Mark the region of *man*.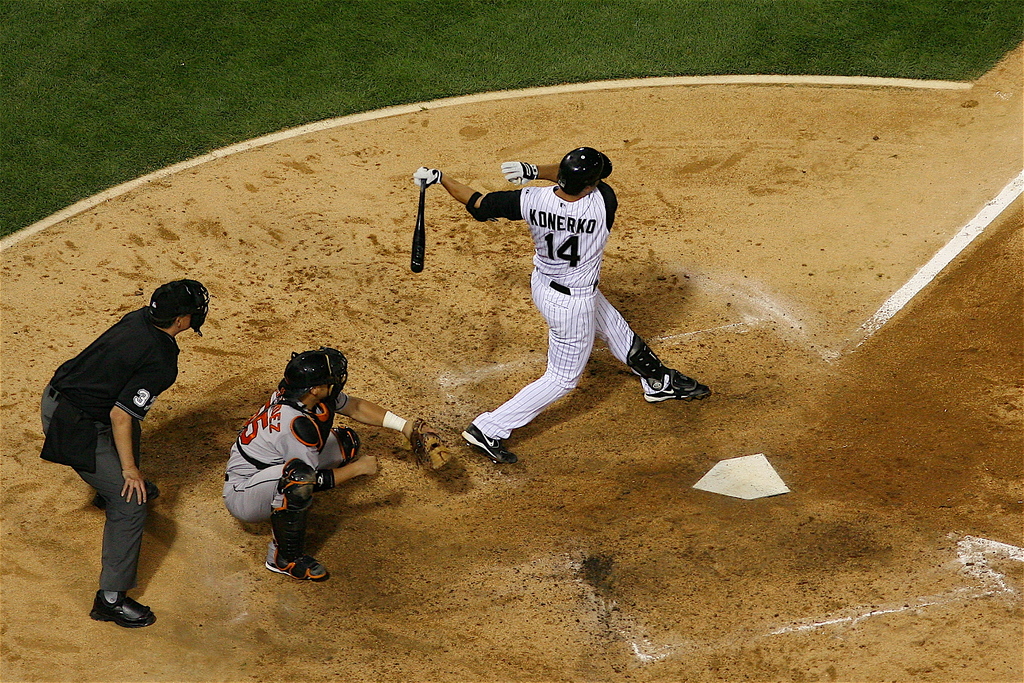
Region: locate(408, 146, 714, 461).
